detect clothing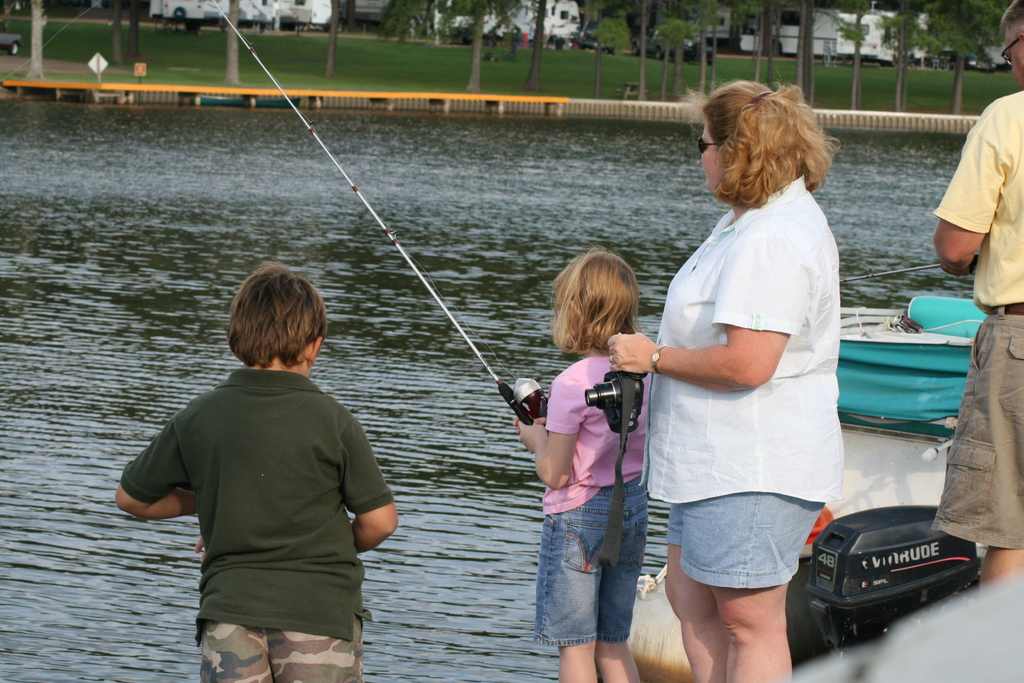
<box>123,366,400,682</box>
